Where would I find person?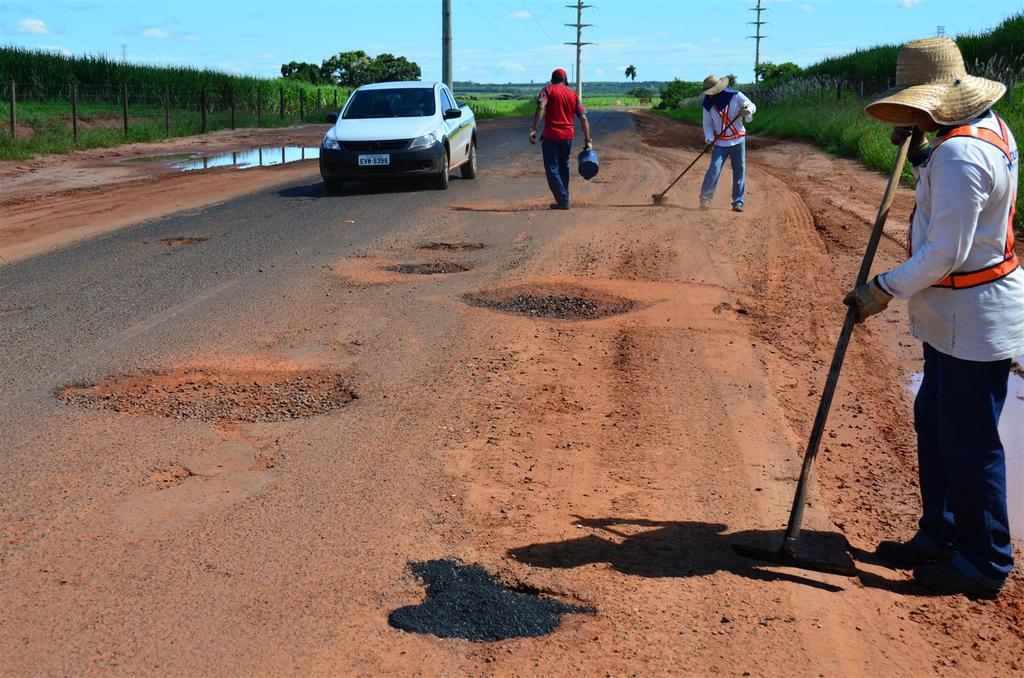
At crop(703, 74, 760, 205).
